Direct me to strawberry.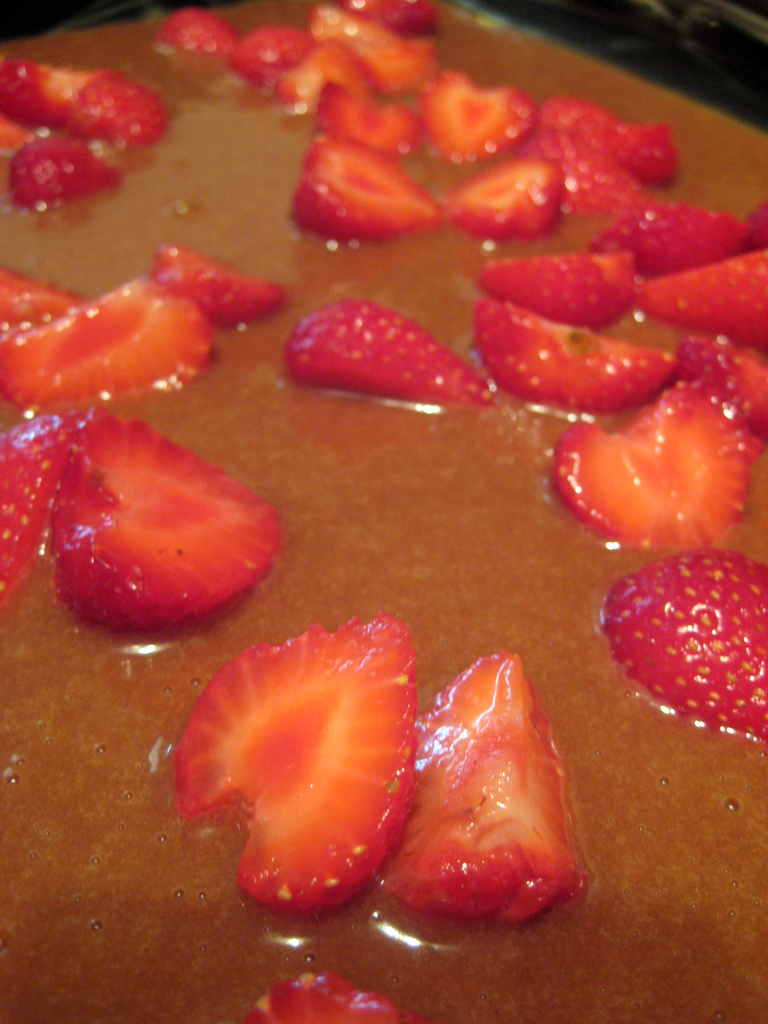
Direction: box=[282, 302, 494, 417].
